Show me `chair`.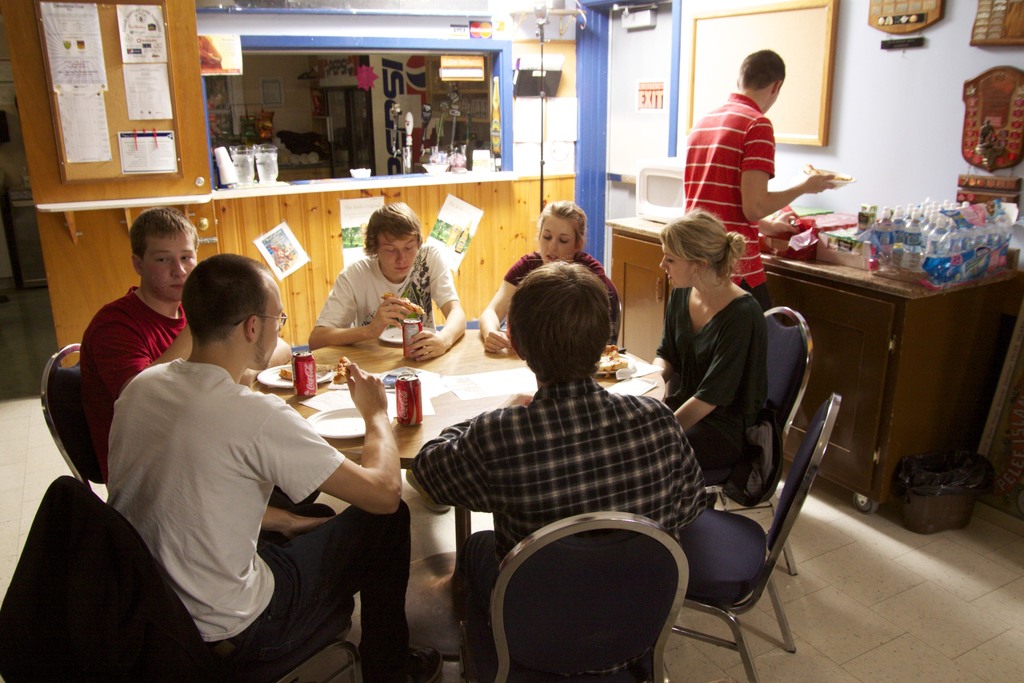
`chair` is here: [x1=36, y1=342, x2=124, y2=520].
